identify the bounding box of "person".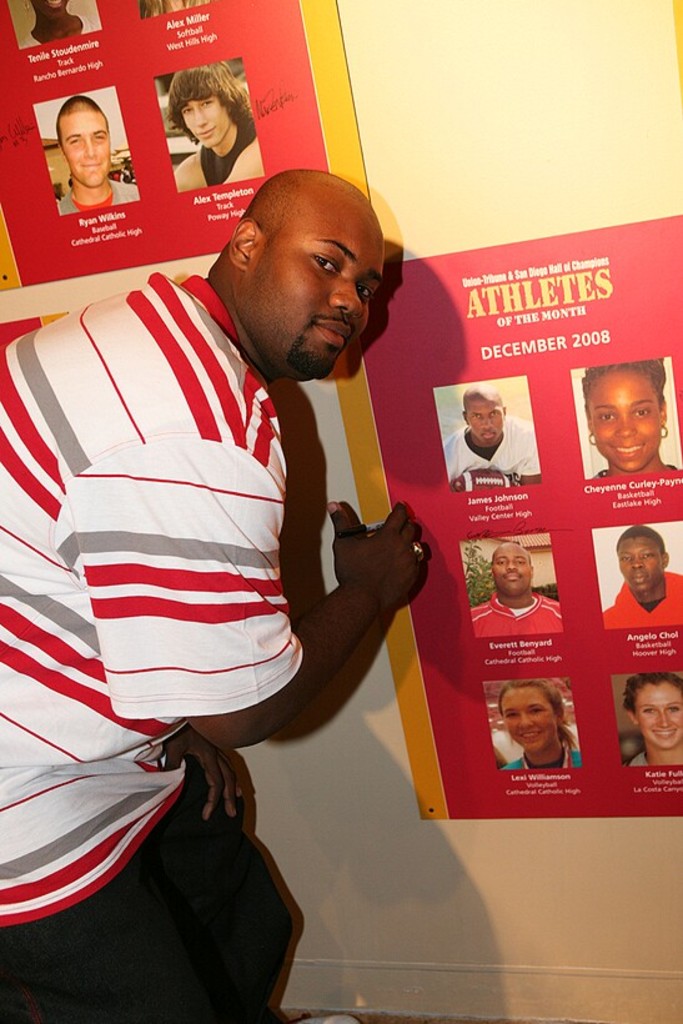
locate(137, 0, 211, 21).
